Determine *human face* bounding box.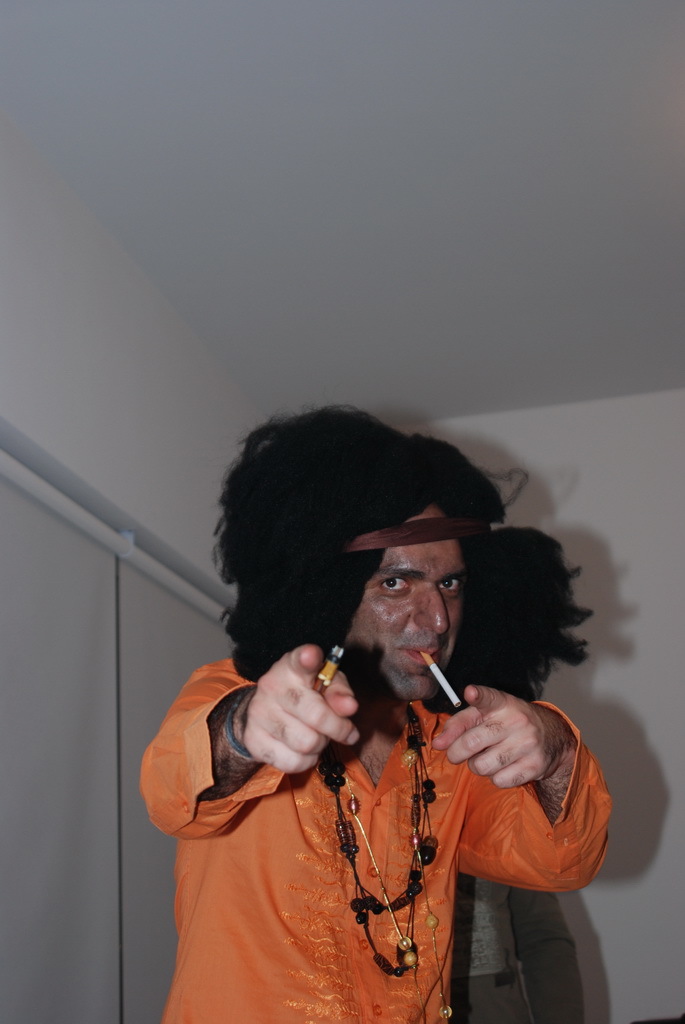
Determined: crop(351, 508, 460, 704).
